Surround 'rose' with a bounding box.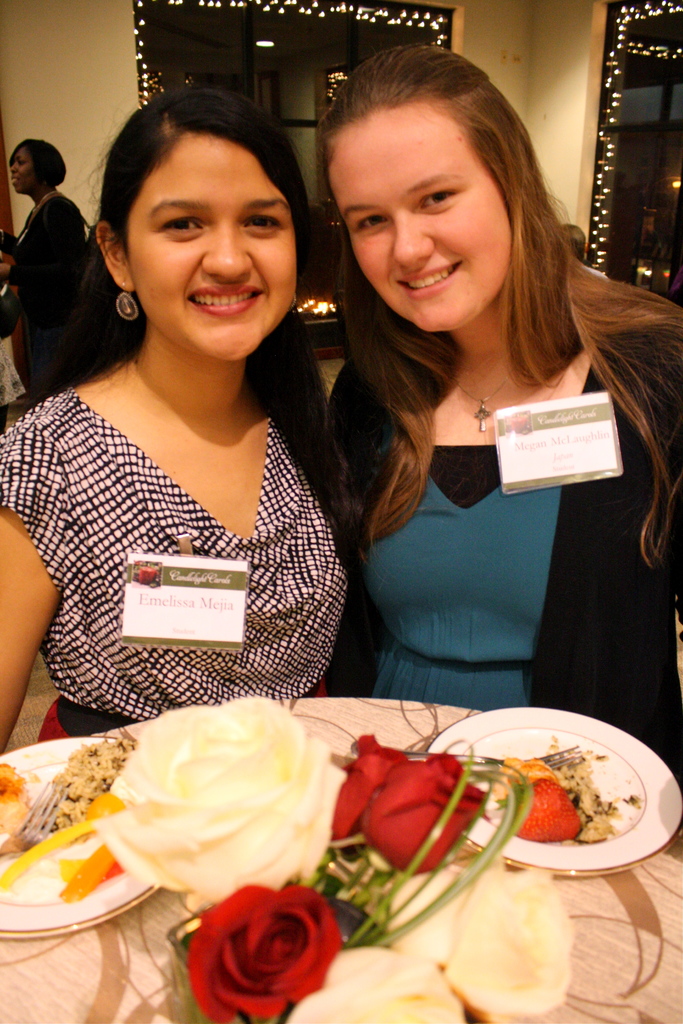
<bbox>94, 690, 344, 914</bbox>.
